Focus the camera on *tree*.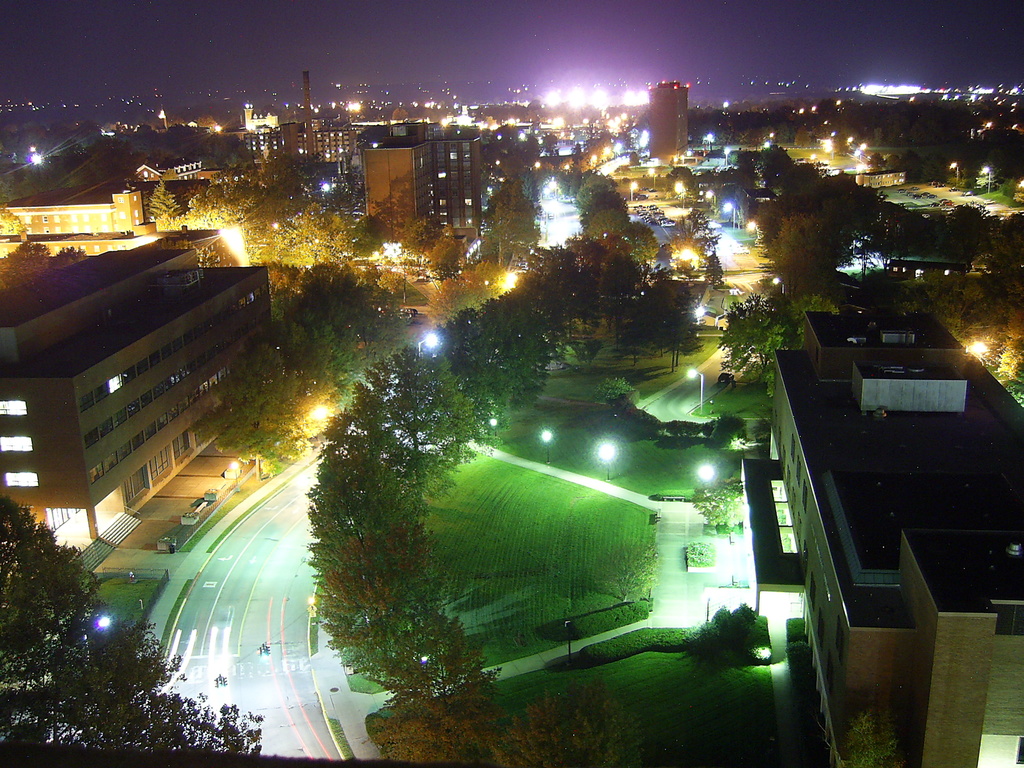
Focus region: (0, 509, 257, 764).
